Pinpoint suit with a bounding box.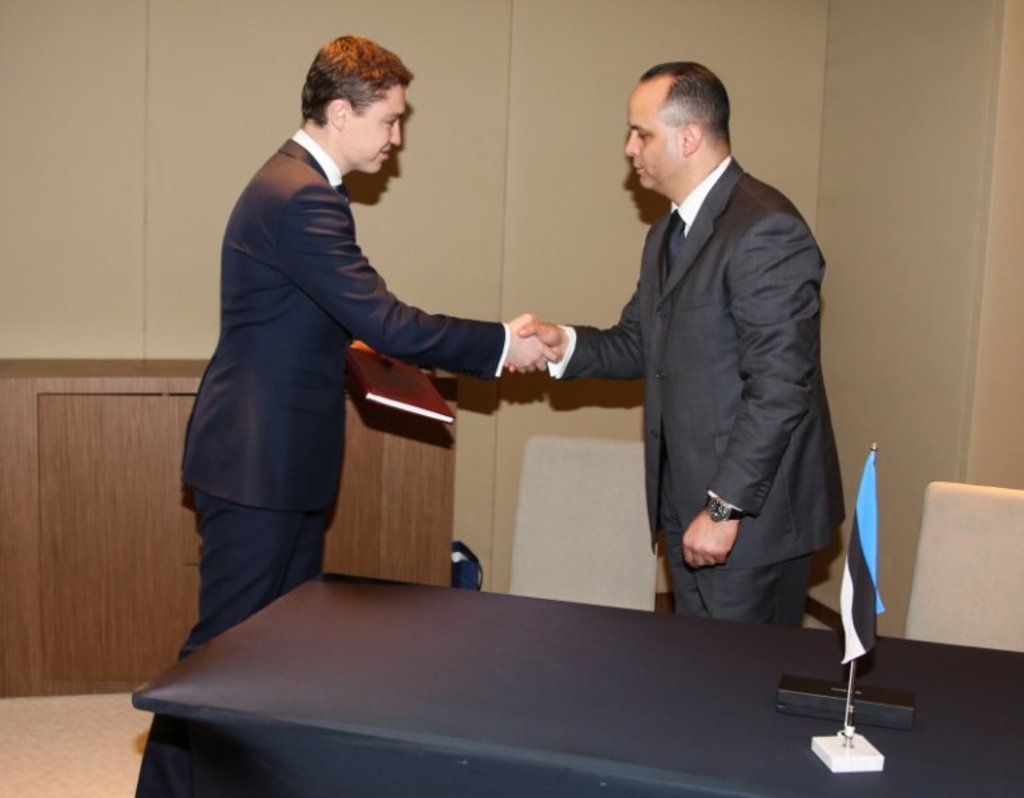
box(549, 156, 848, 618).
